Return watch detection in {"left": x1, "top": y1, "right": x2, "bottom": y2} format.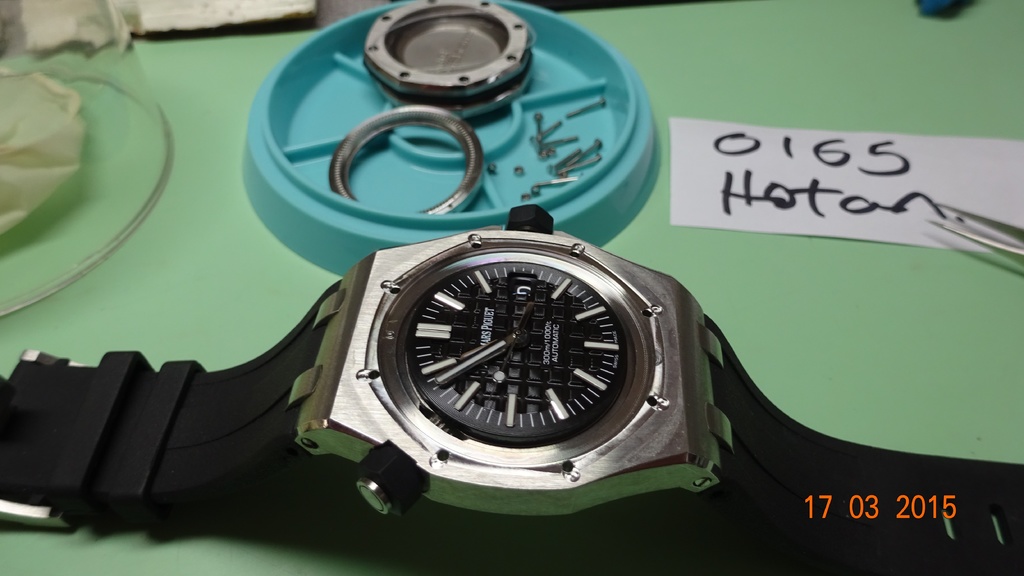
{"left": 0, "top": 202, "right": 1023, "bottom": 575}.
